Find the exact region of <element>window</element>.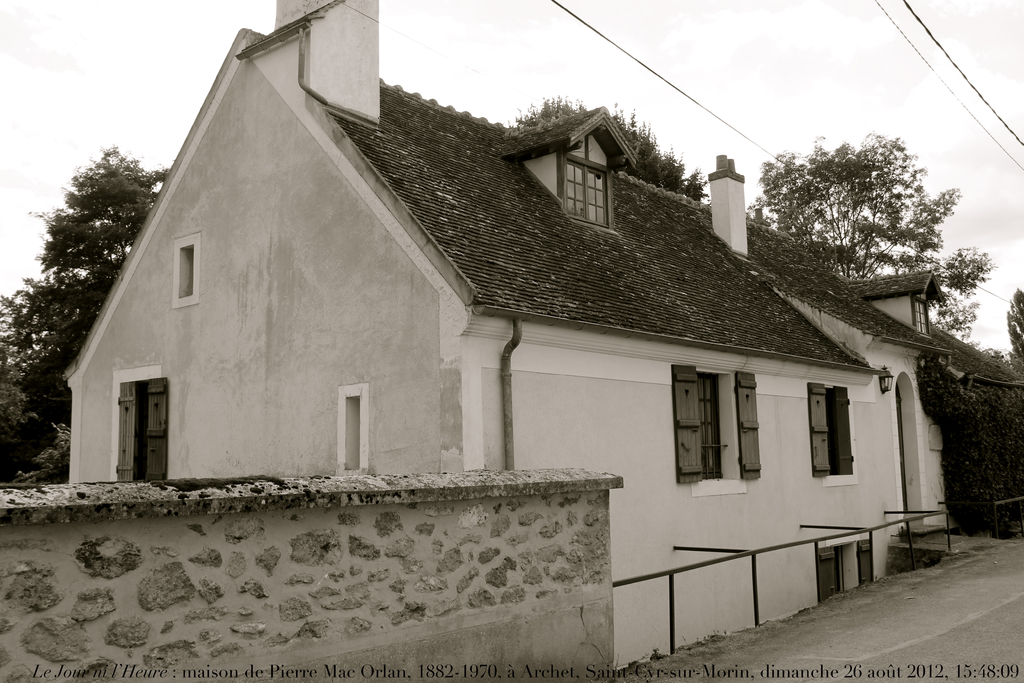
Exact region: <bbox>825, 384, 840, 477</bbox>.
